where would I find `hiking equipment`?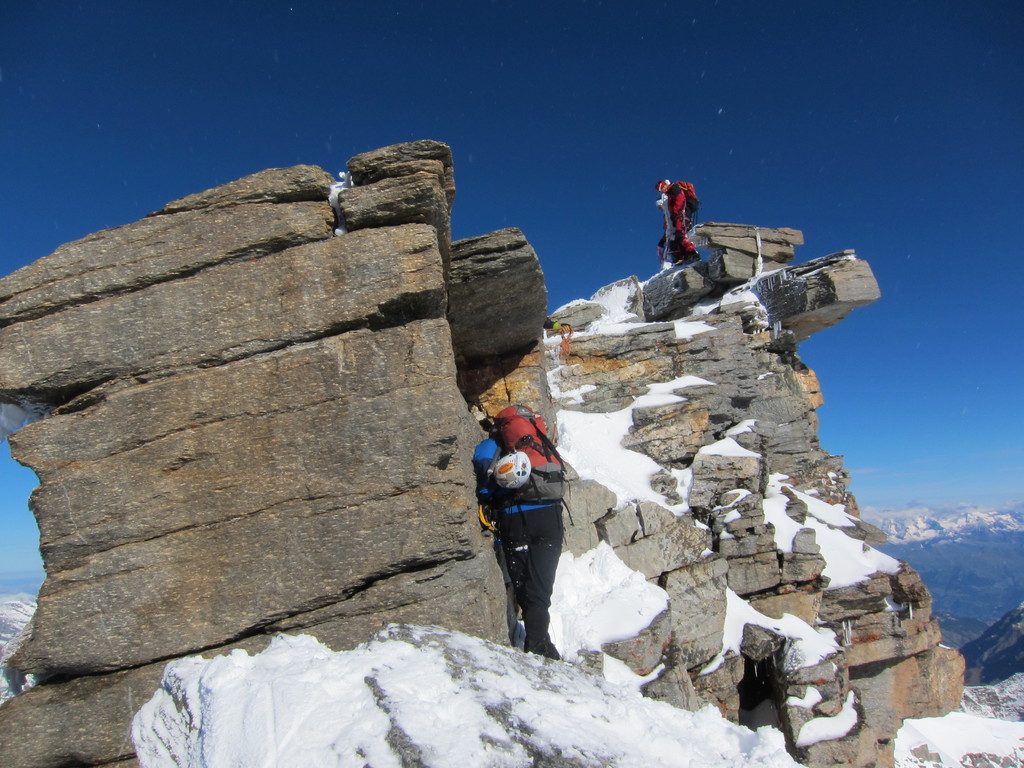
At 655 177 674 194.
